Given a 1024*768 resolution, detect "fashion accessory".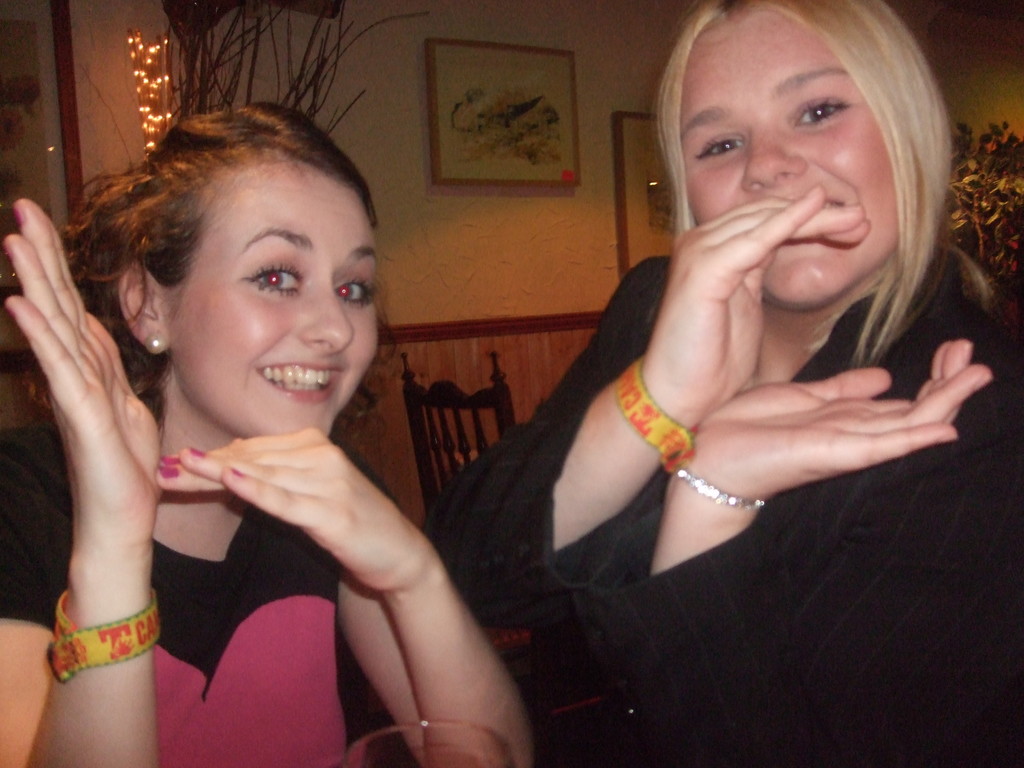
bbox(161, 455, 179, 463).
